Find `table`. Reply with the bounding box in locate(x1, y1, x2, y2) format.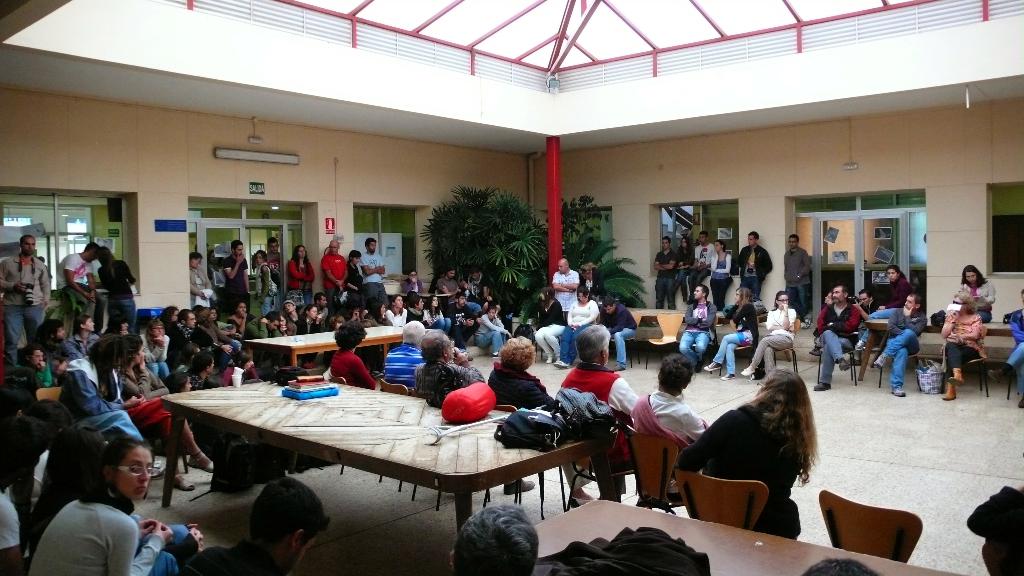
locate(159, 368, 598, 572).
